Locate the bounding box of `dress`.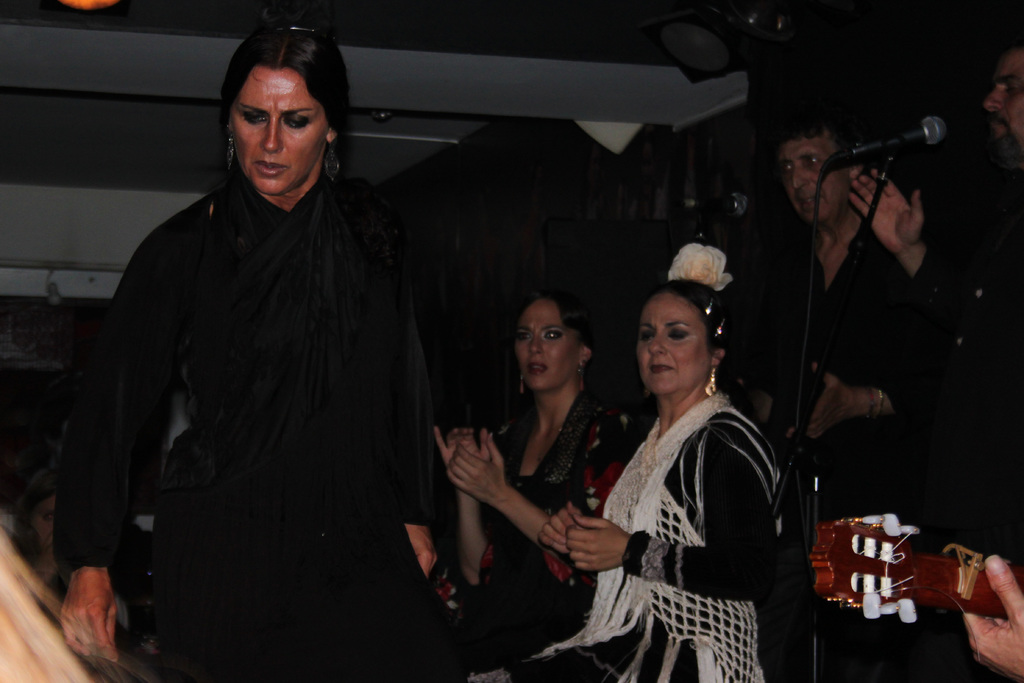
Bounding box: (528,390,803,682).
